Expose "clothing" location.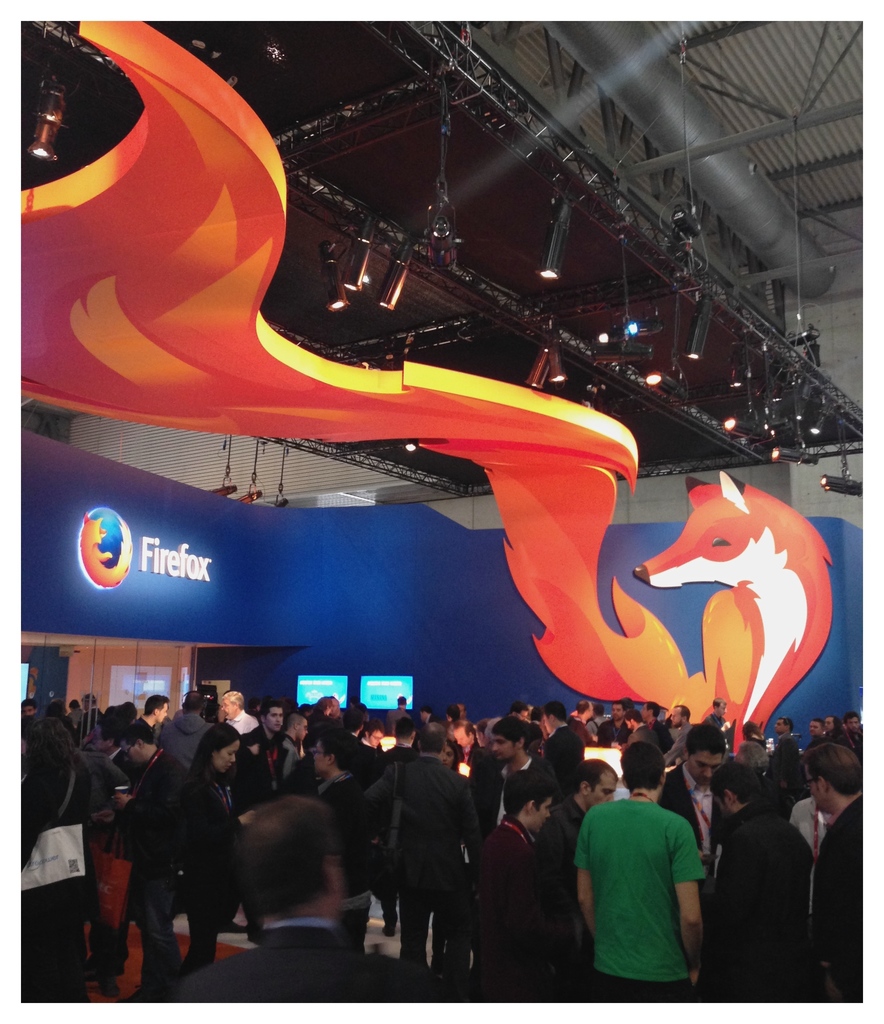
Exposed at bbox=[571, 793, 700, 1001].
